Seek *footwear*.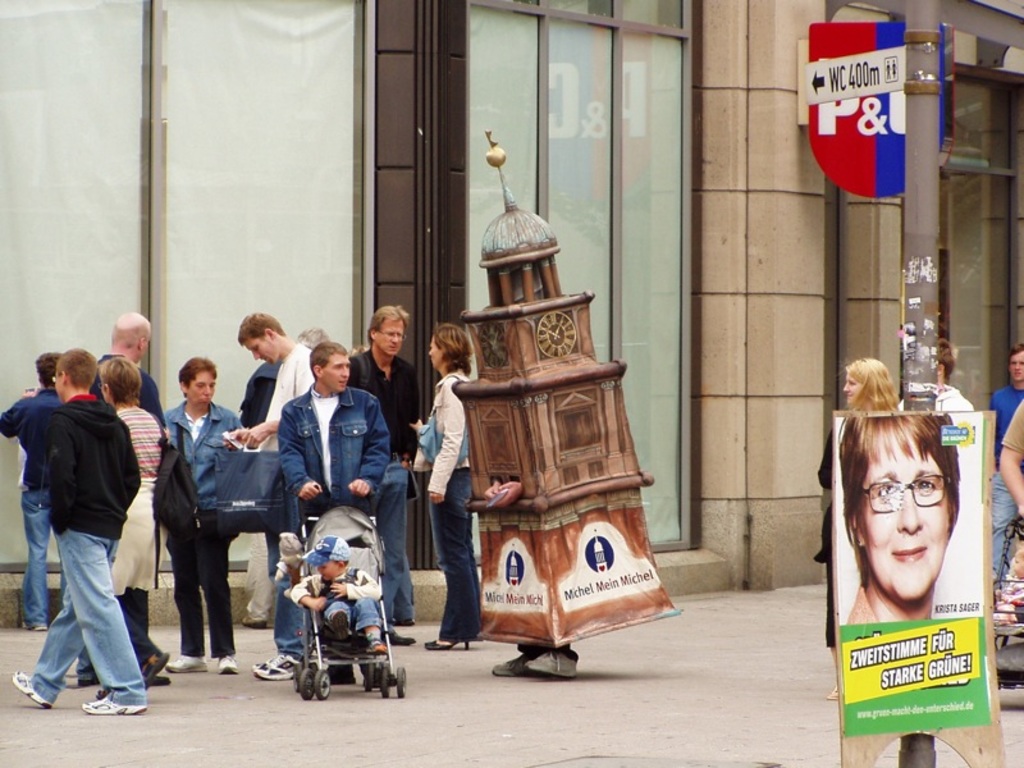
bbox(219, 657, 236, 672).
